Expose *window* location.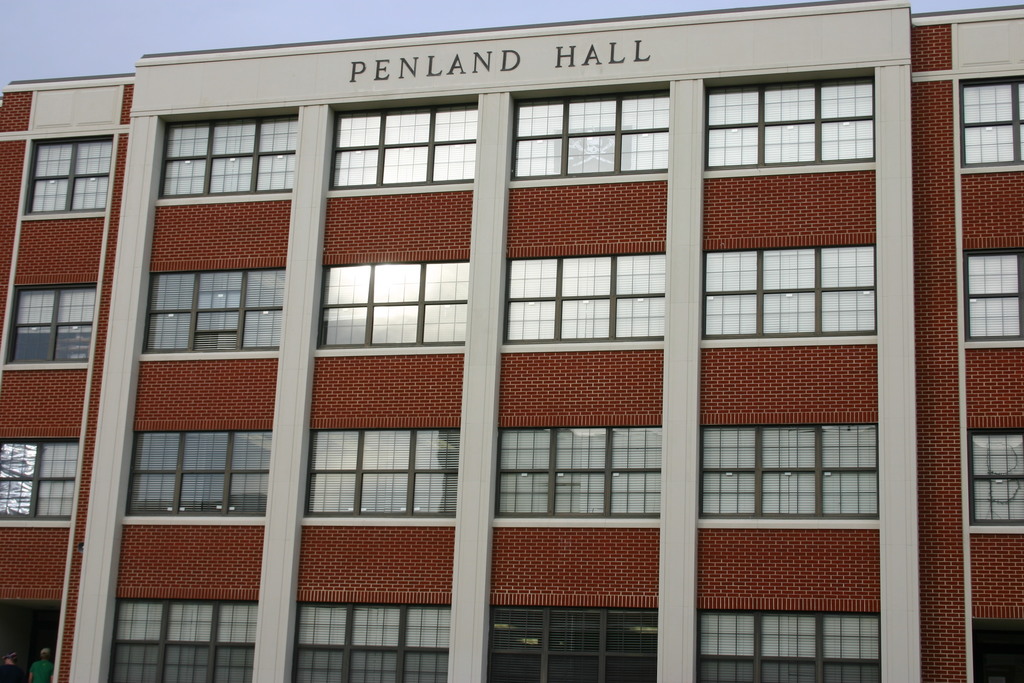
Exposed at crop(316, 413, 457, 528).
